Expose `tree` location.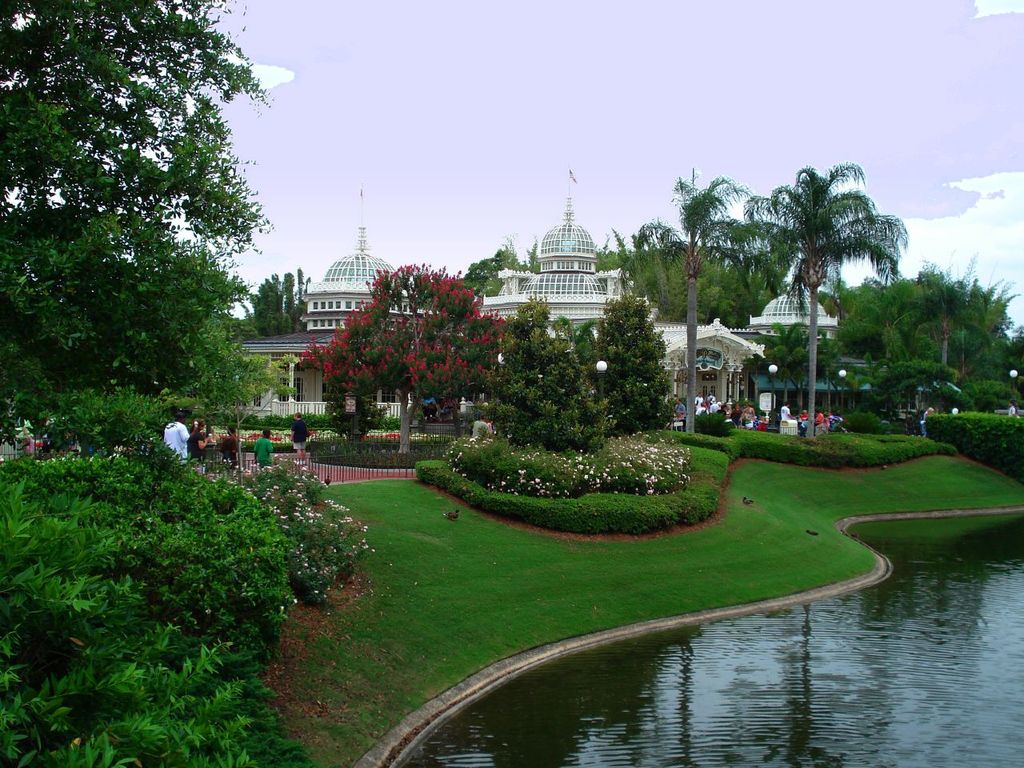
Exposed at 730 158 907 433.
